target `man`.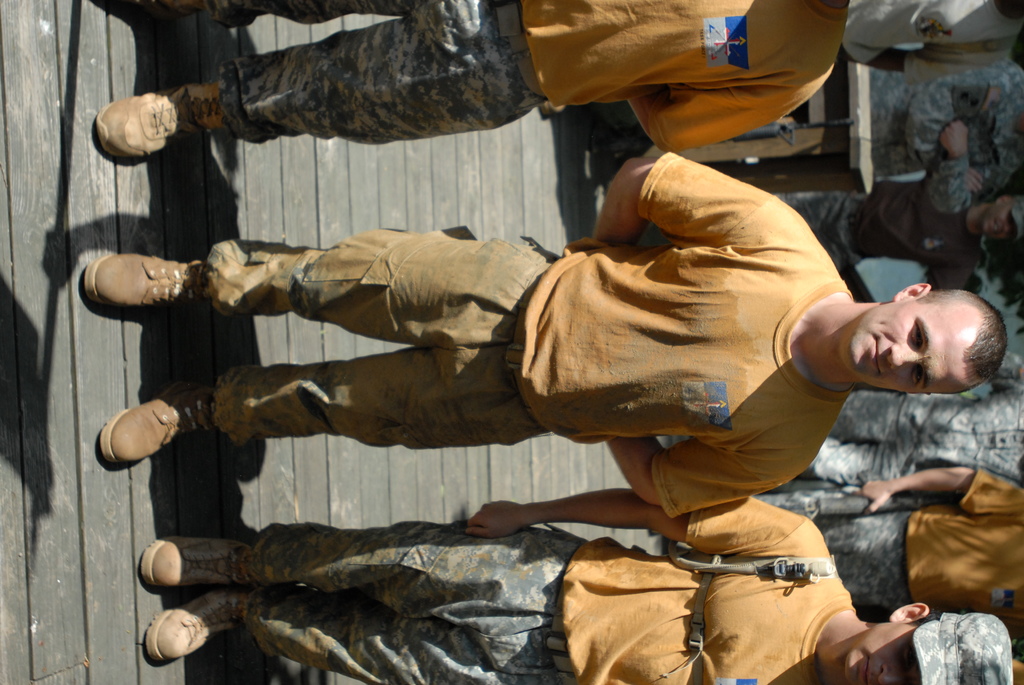
Target region: 792,352,1023,489.
